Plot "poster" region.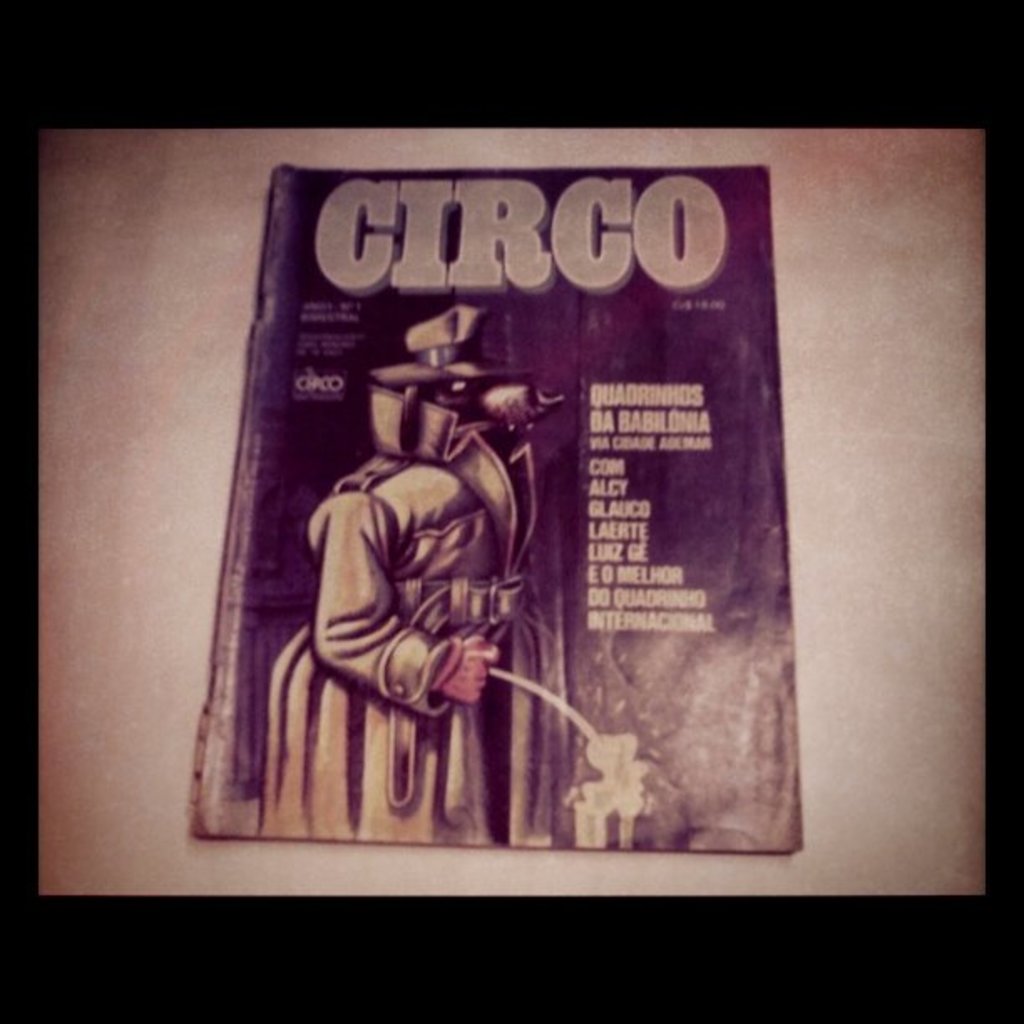
Plotted at (left=189, top=164, right=805, bottom=855).
